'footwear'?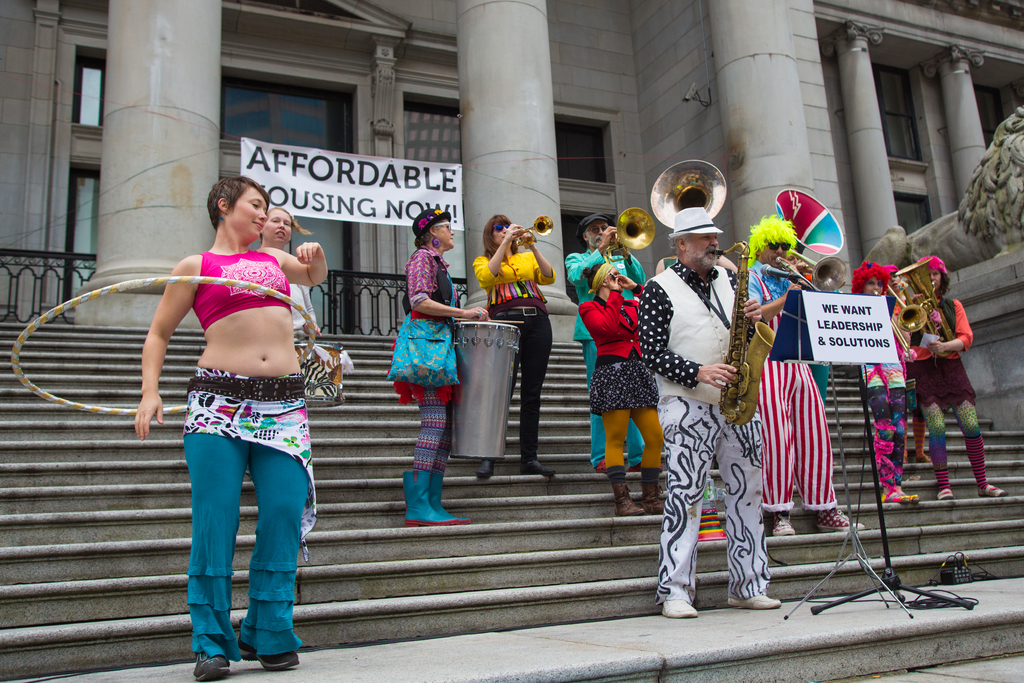
box=[909, 496, 920, 502]
